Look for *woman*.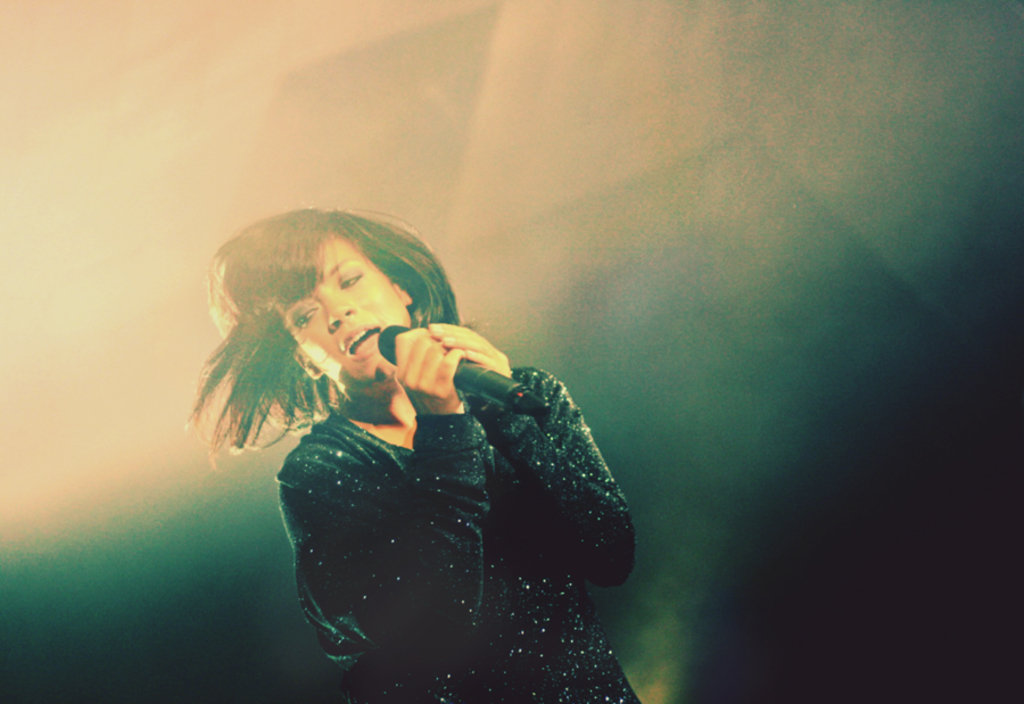
Found: [x1=174, y1=176, x2=651, y2=698].
